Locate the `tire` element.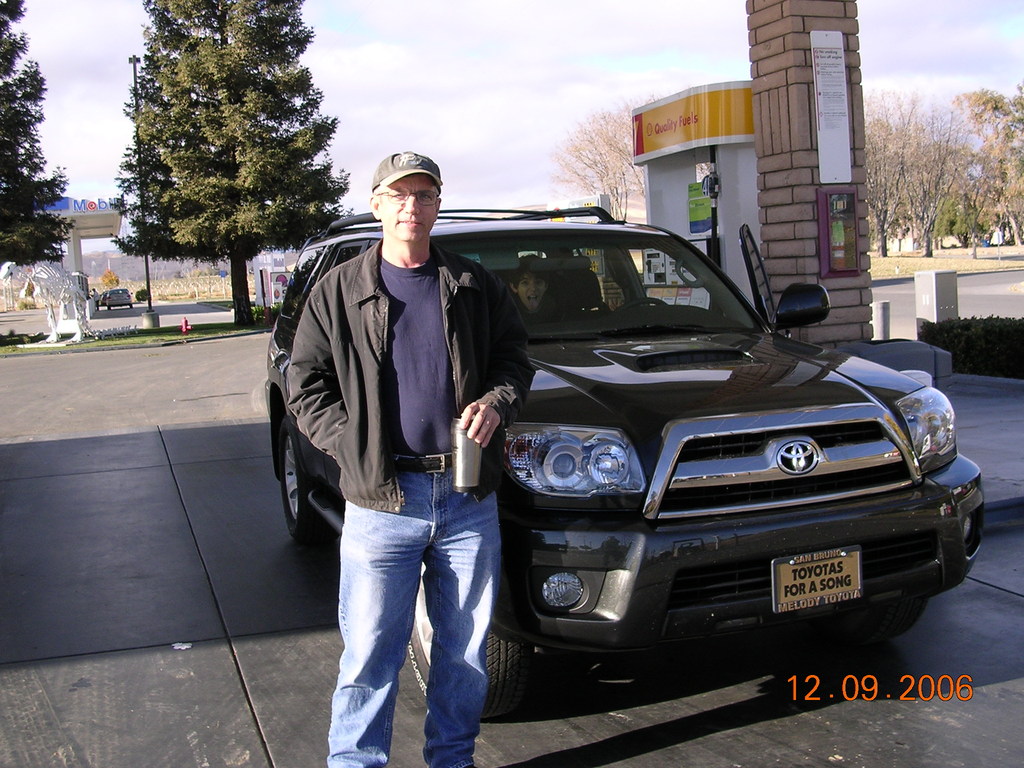
Element bbox: {"x1": 279, "y1": 415, "x2": 342, "y2": 545}.
